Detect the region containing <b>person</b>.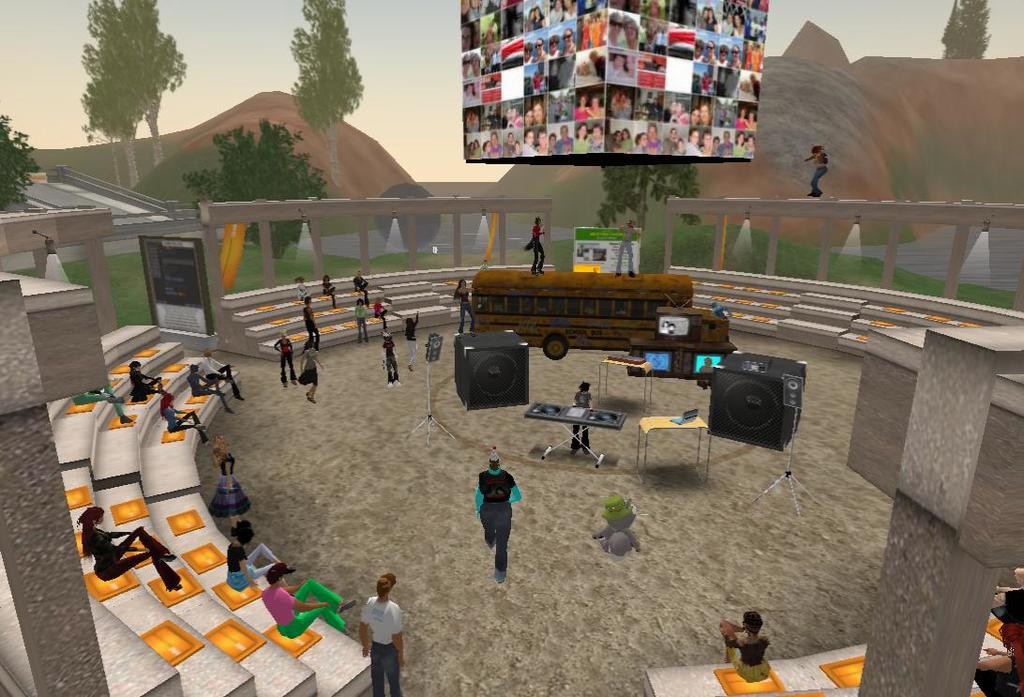
BBox(126, 359, 162, 399).
